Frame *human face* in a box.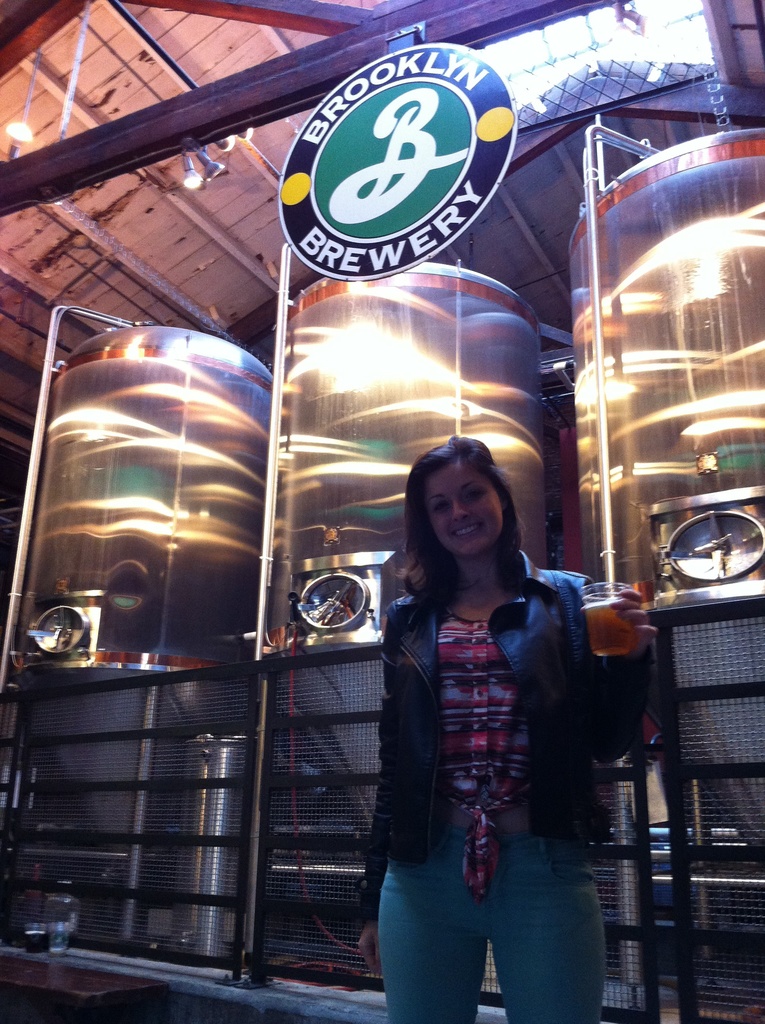
rect(422, 461, 504, 557).
